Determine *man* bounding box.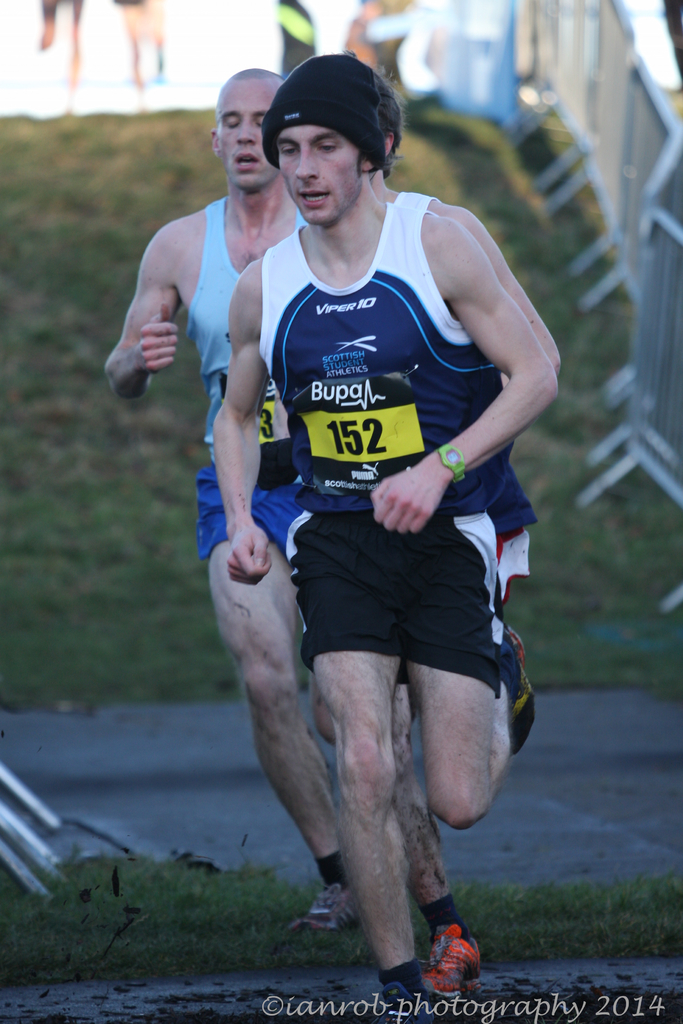
Determined: locate(204, 52, 557, 1023).
